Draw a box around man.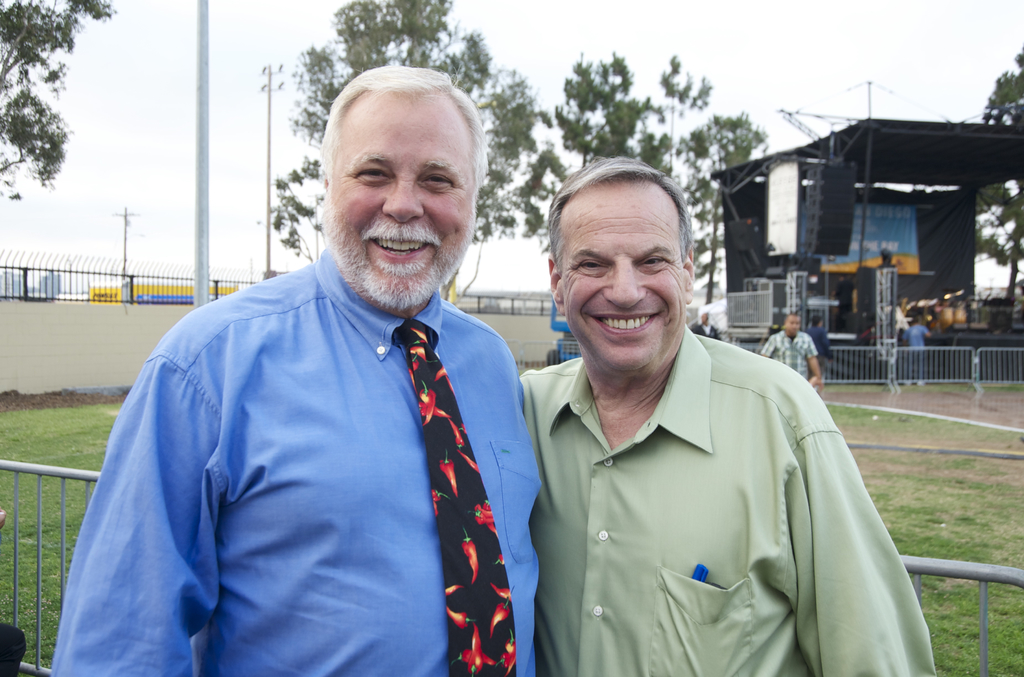
[689, 311, 721, 341].
